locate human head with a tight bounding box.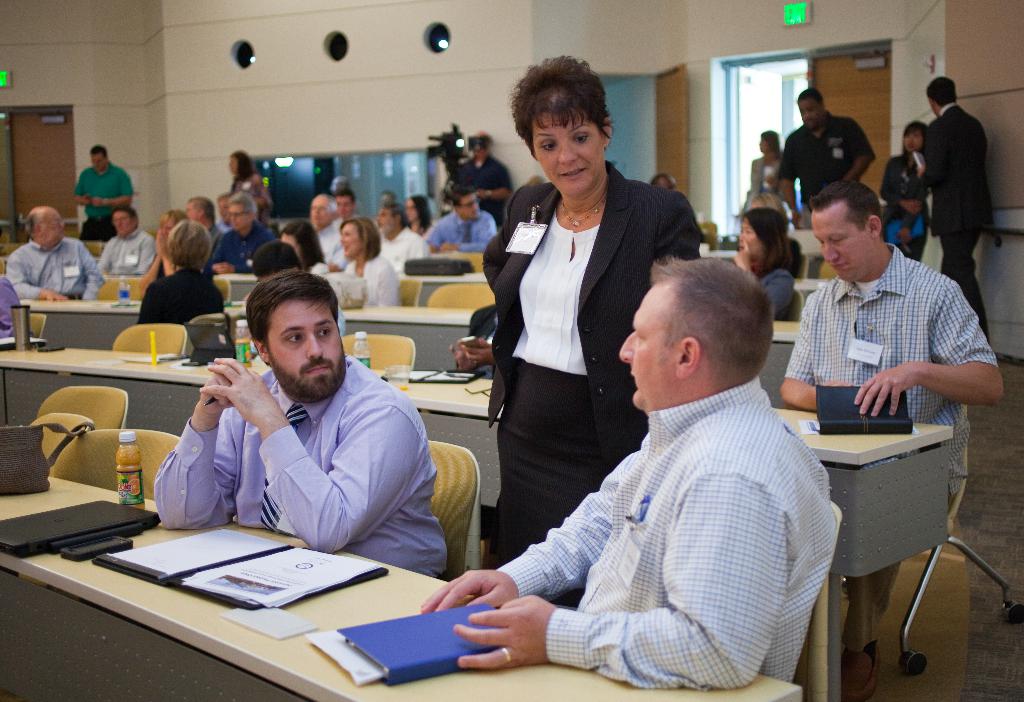
<bbox>527, 176, 543, 188</bbox>.
